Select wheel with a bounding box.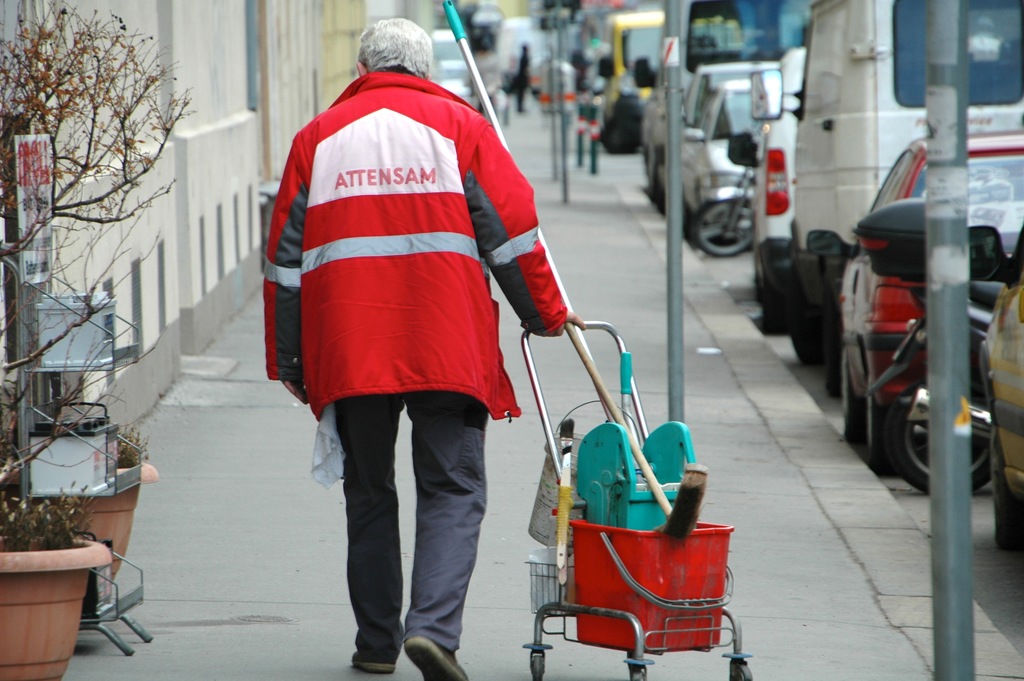
(x1=844, y1=351, x2=872, y2=448).
